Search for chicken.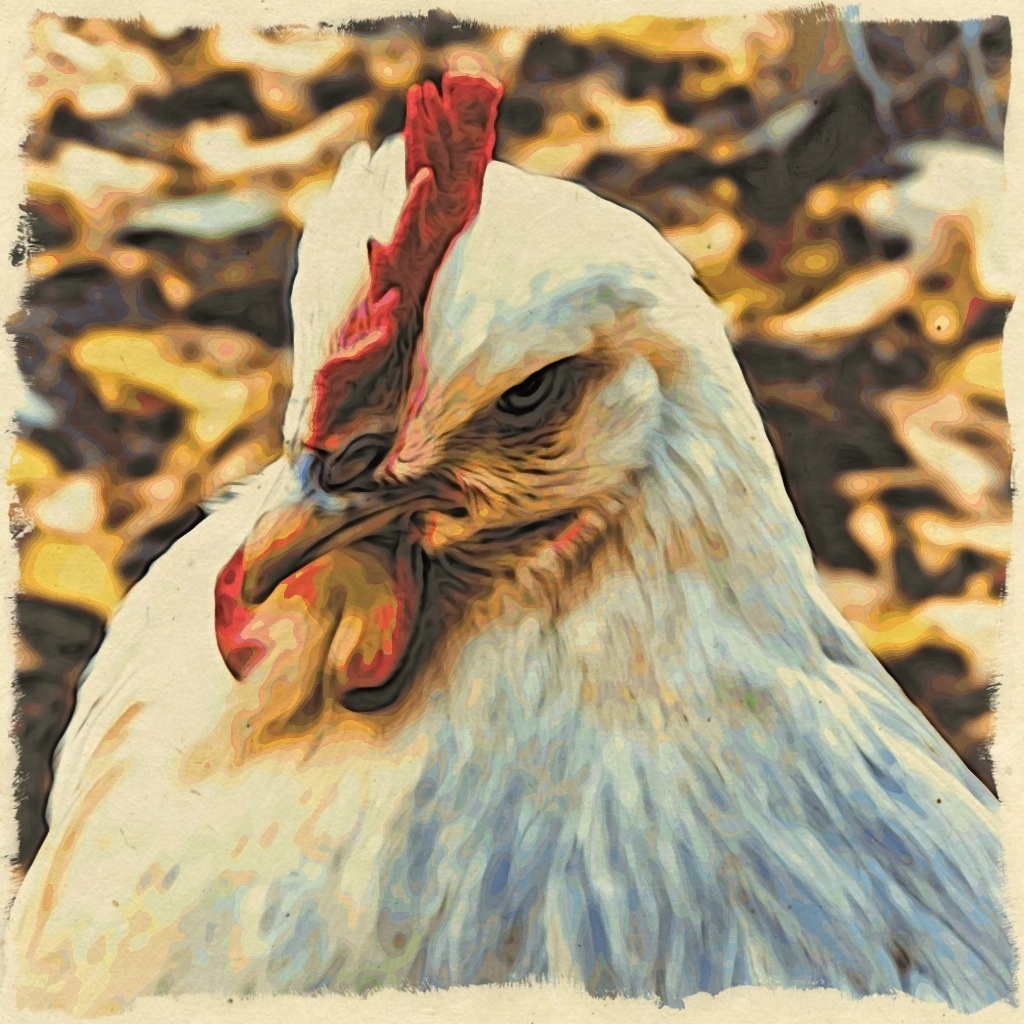
Found at [0, 50, 1023, 1023].
